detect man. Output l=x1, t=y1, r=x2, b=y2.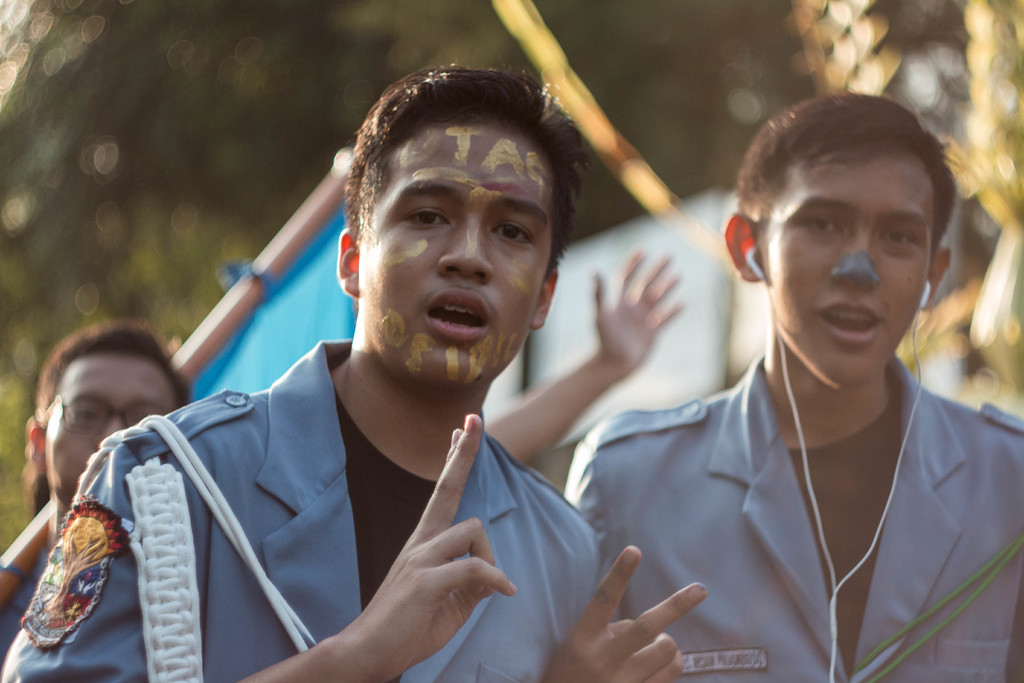
l=0, t=314, r=191, b=667.
